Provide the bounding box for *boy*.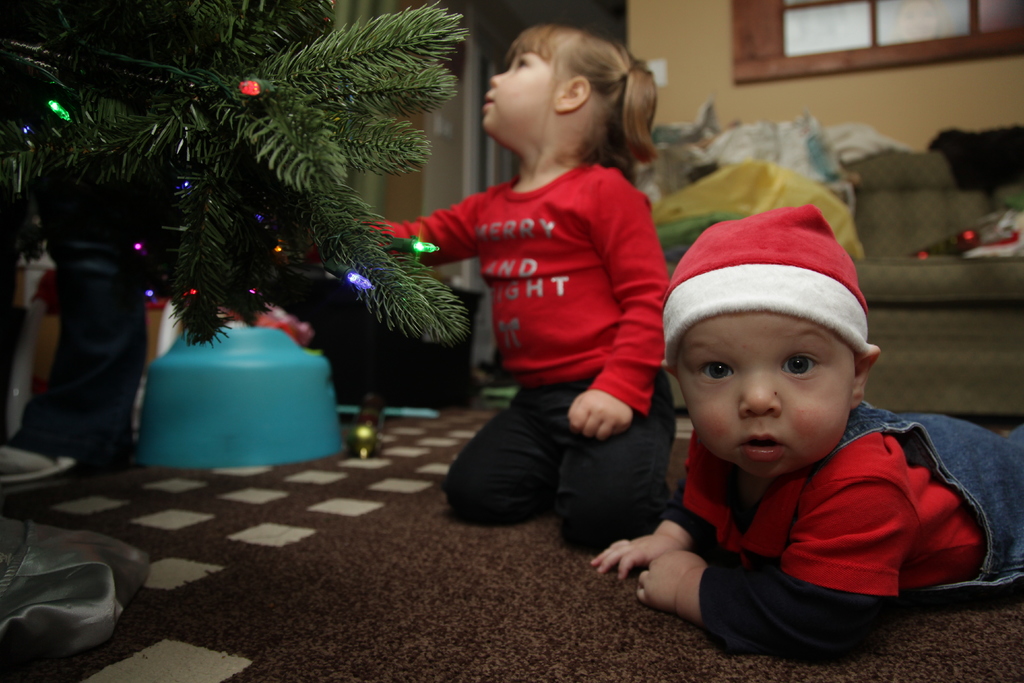
l=618, t=225, r=987, b=650.
